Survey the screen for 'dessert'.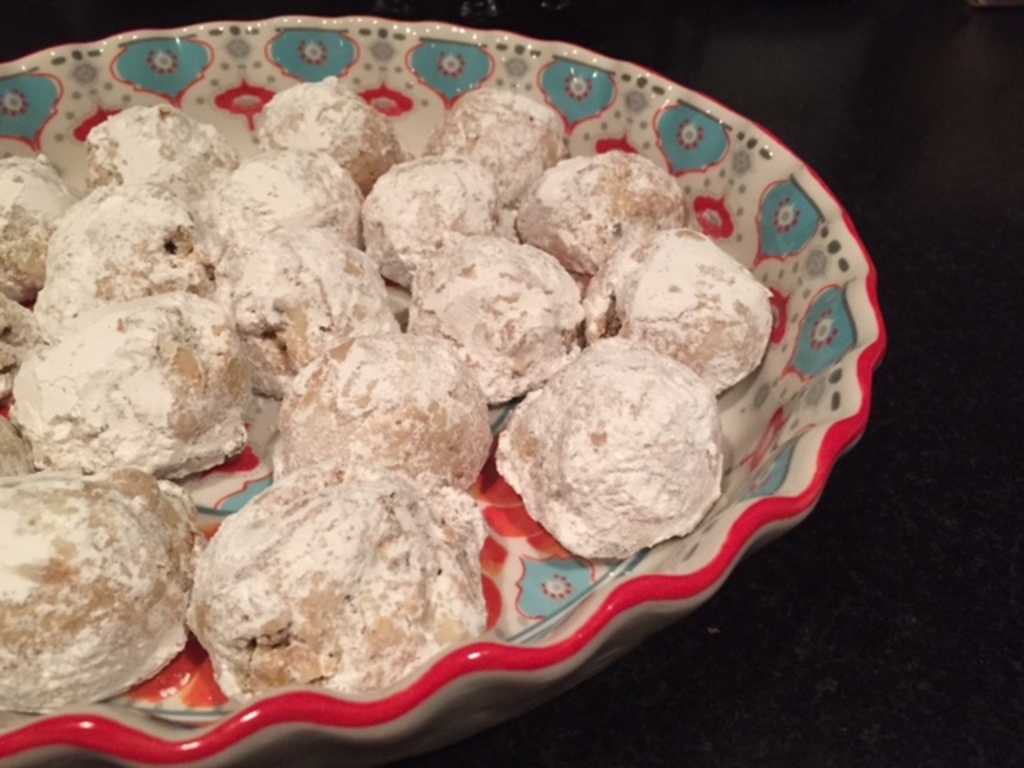
Survey found: bbox(0, 162, 86, 299).
